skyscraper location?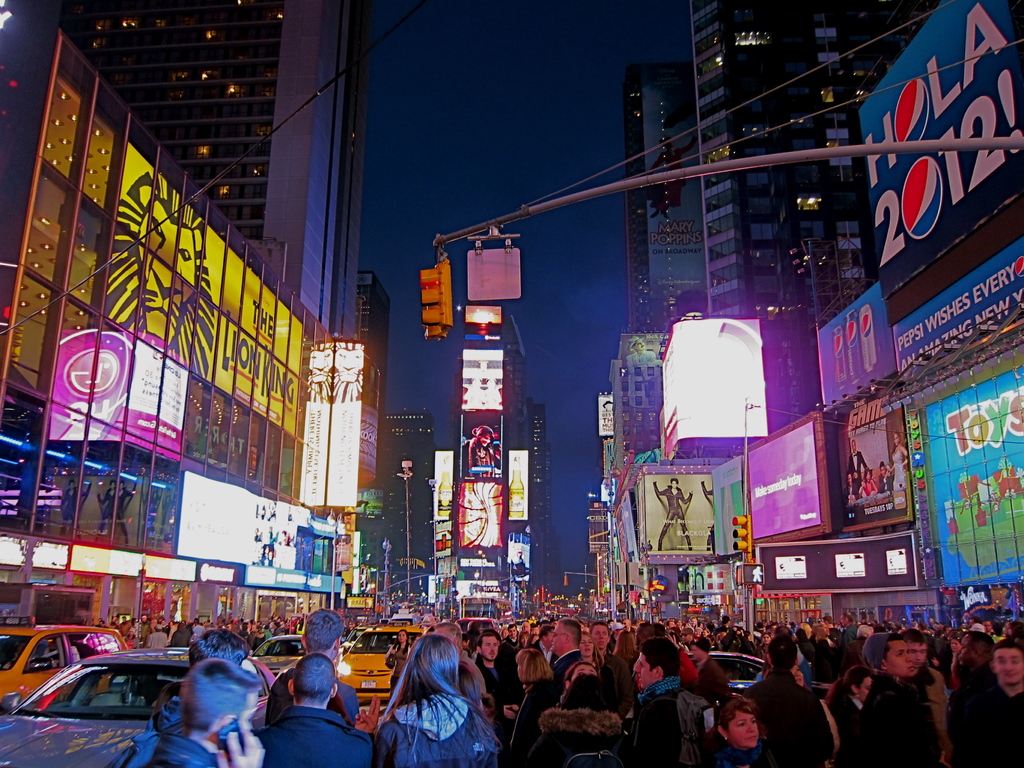
rect(49, 0, 359, 344)
